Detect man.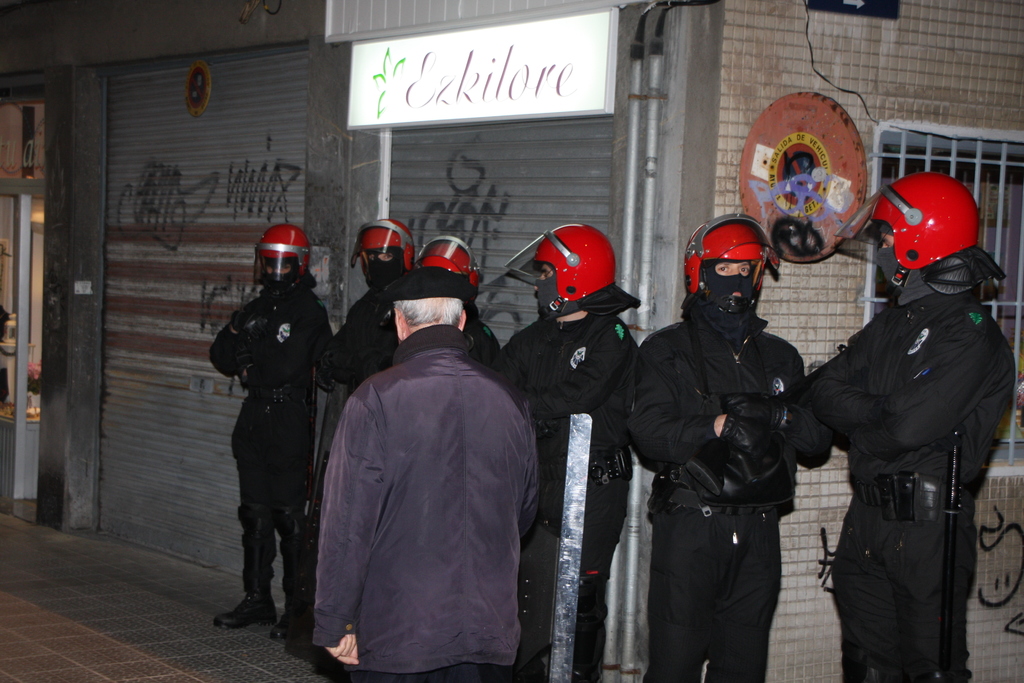
Detected at (x1=209, y1=220, x2=332, y2=643).
